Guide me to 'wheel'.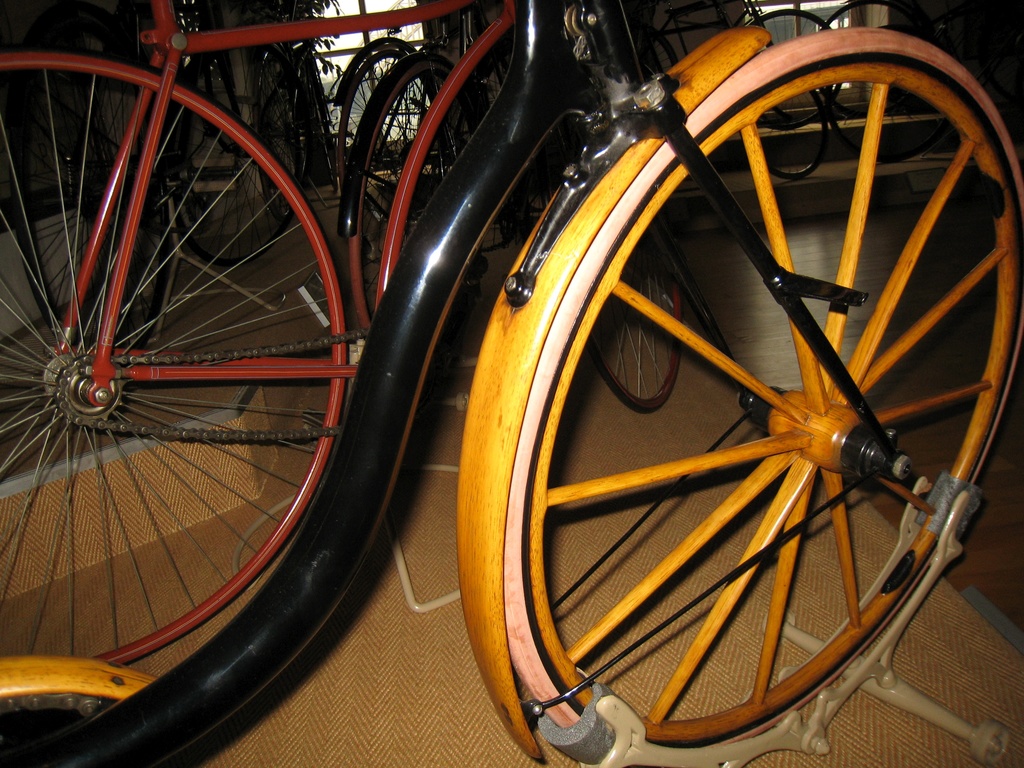
Guidance: 824, 26, 950, 164.
